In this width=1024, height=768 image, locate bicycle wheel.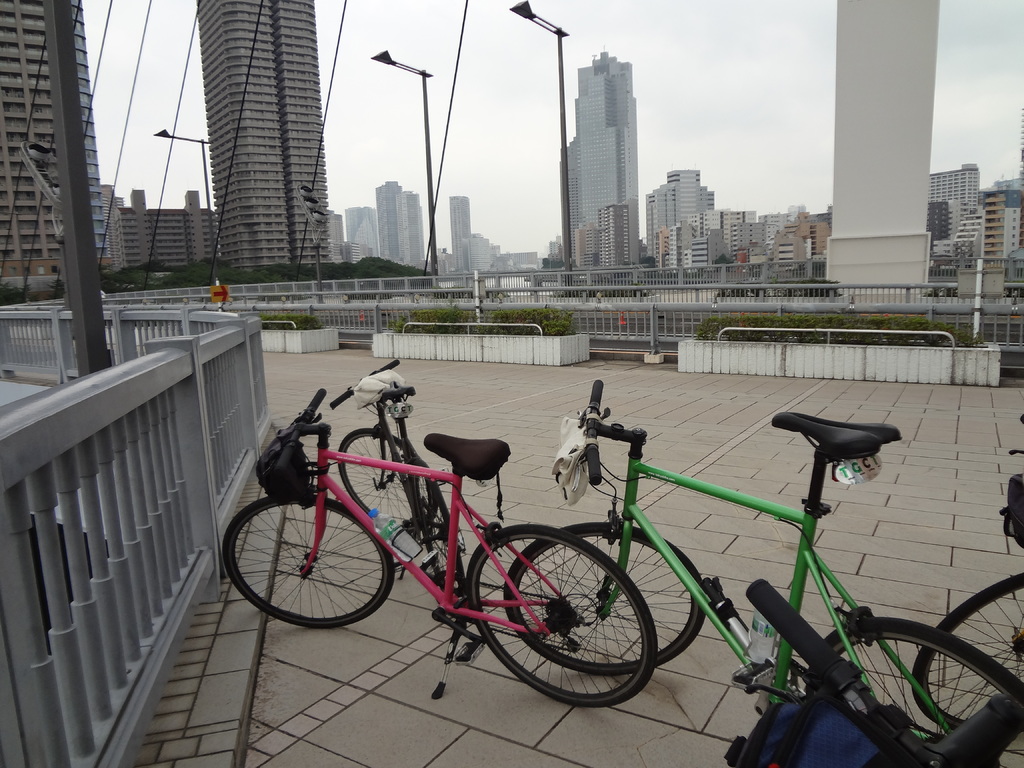
Bounding box: BBox(224, 497, 388, 626).
